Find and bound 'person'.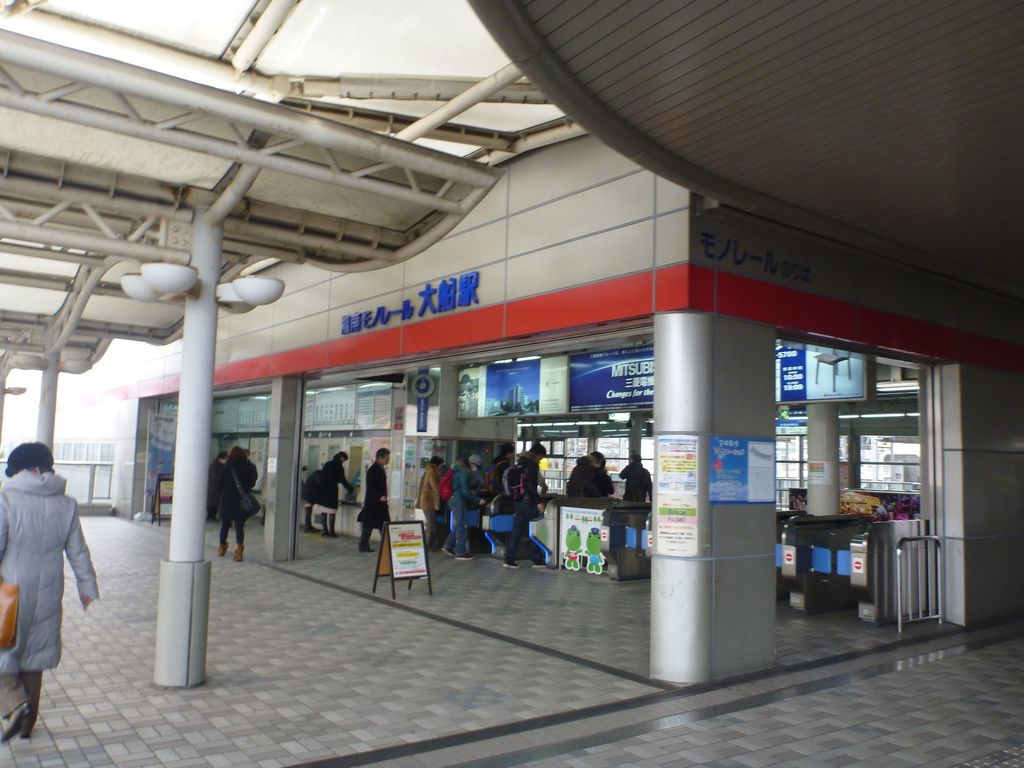
Bound: detection(502, 441, 543, 566).
